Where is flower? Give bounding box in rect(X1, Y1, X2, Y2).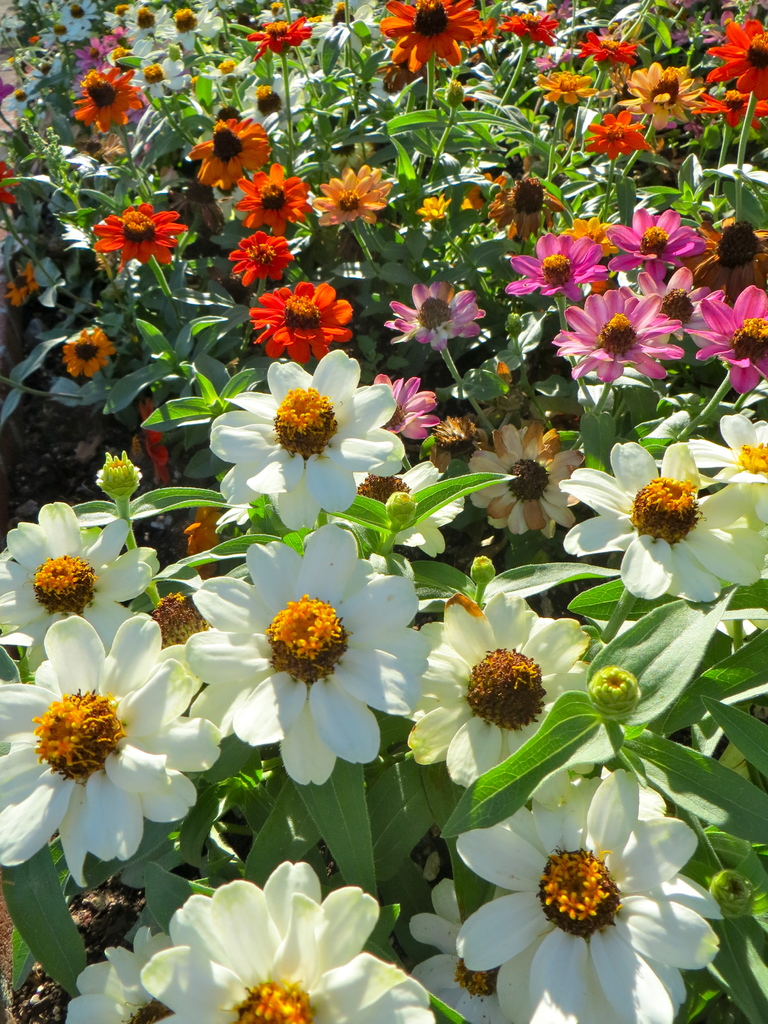
rect(231, 225, 287, 295).
